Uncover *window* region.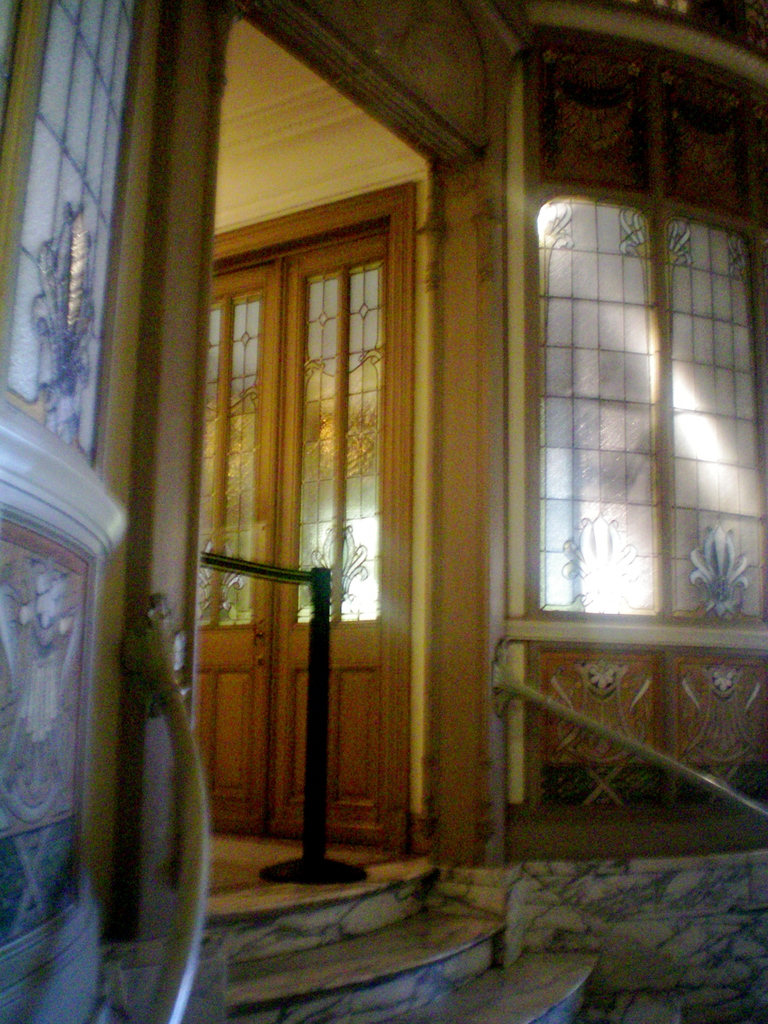
Uncovered: Rect(527, 182, 655, 623).
